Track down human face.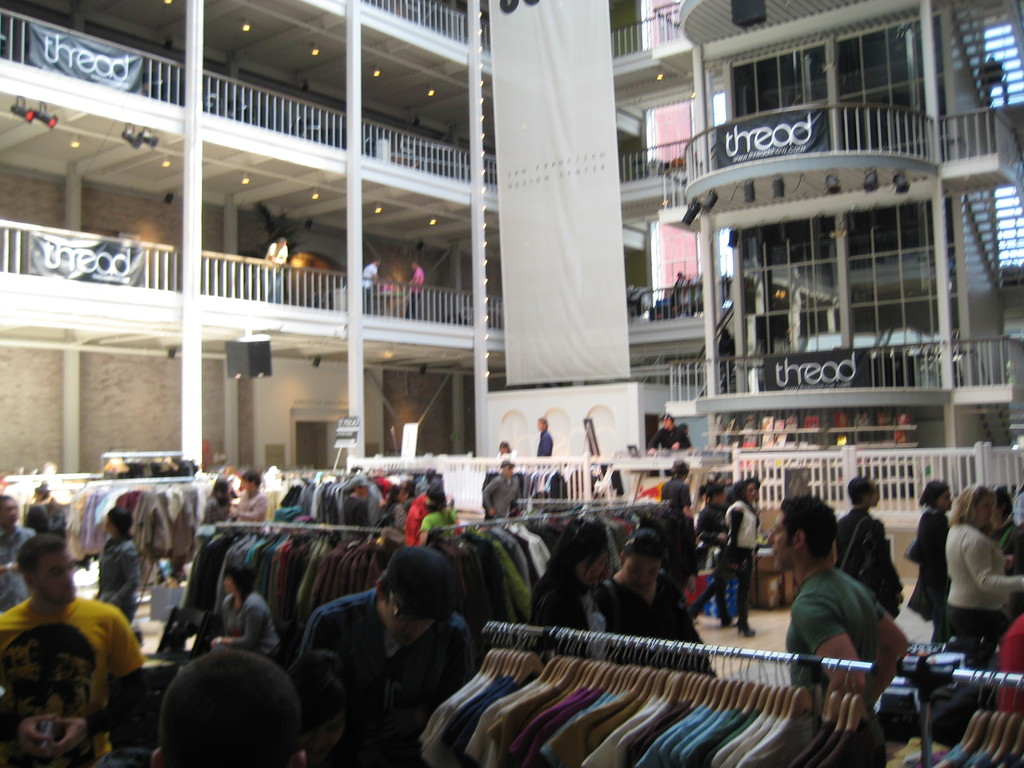
Tracked to x1=221 y1=568 x2=242 y2=596.
